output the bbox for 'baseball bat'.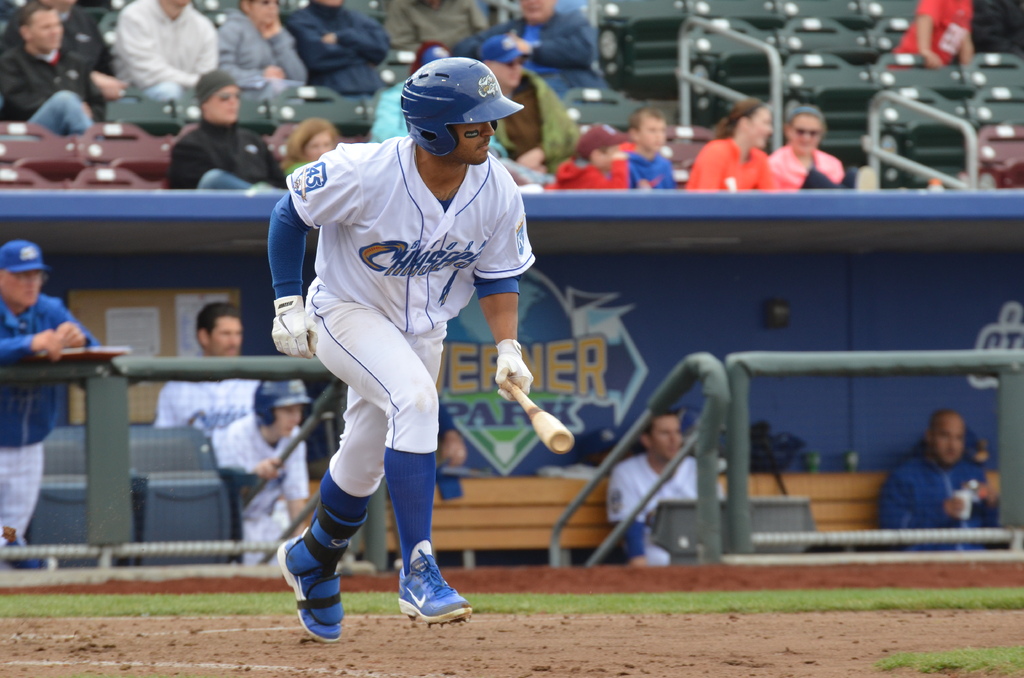
(x1=500, y1=373, x2=573, y2=455).
